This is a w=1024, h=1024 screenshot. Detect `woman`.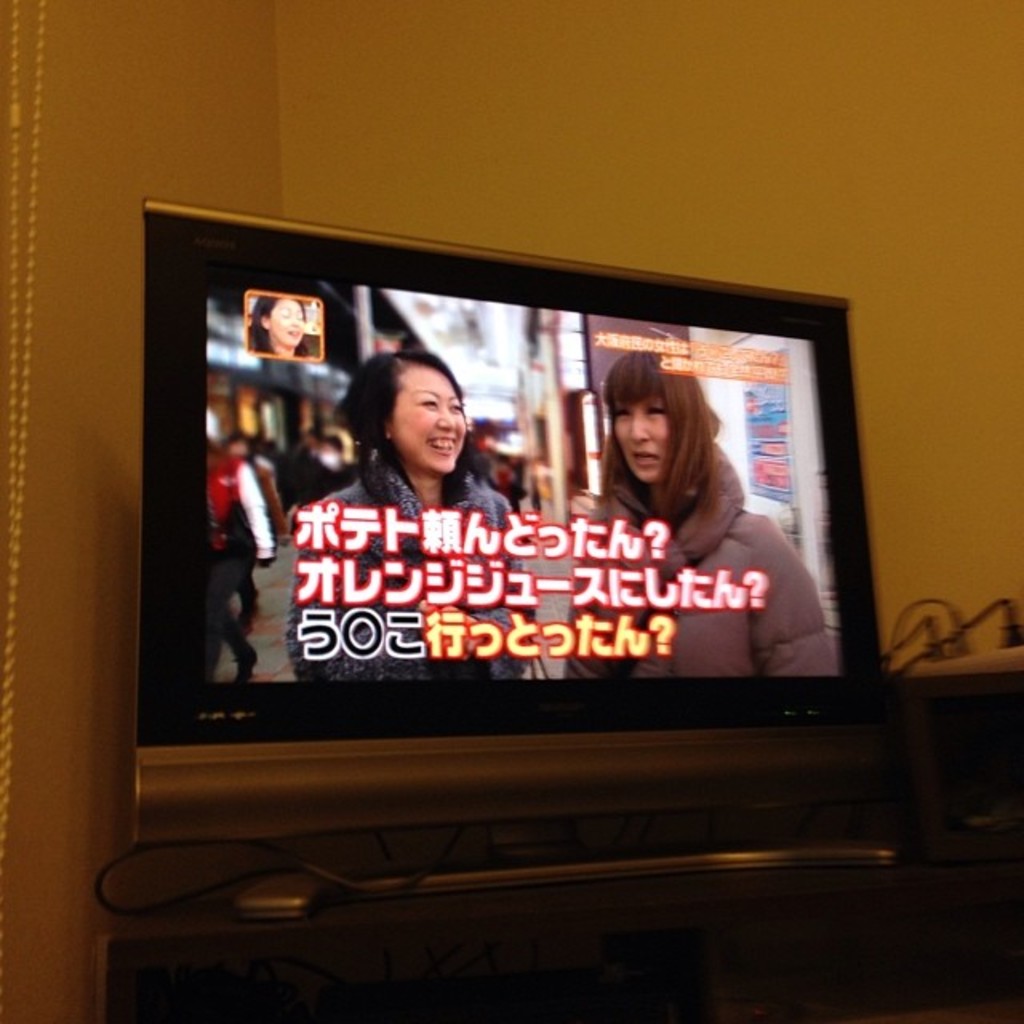
detection(565, 347, 832, 680).
